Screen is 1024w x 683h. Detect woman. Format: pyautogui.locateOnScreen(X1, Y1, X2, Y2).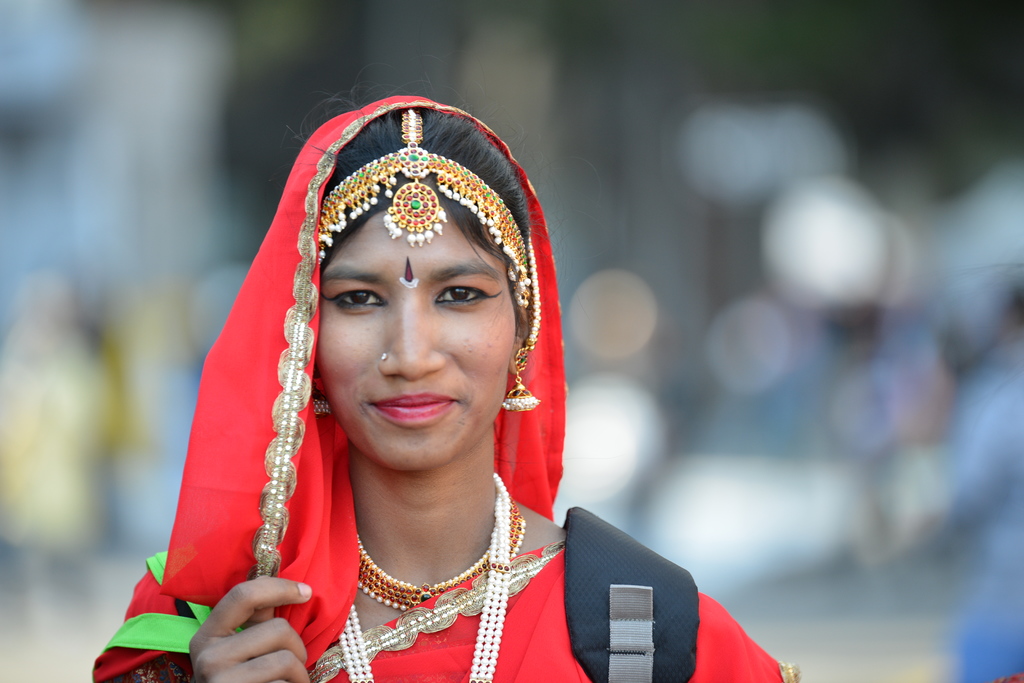
pyautogui.locateOnScreen(101, 108, 617, 662).
